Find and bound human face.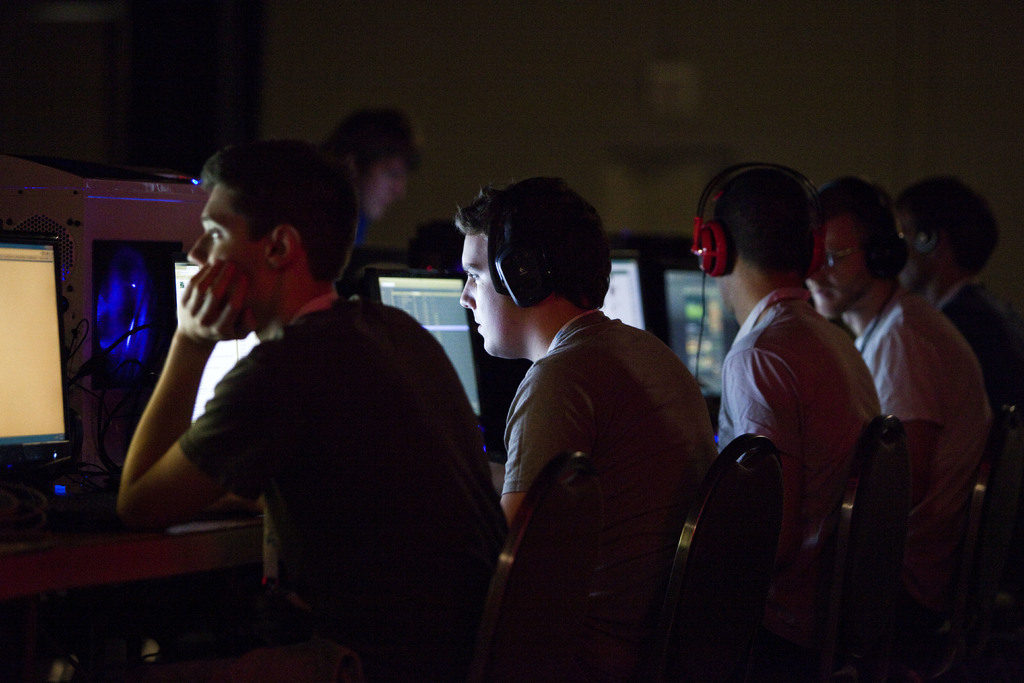
Bound: pyautogui.locateOnScreen(460, 227, 496, 352).
